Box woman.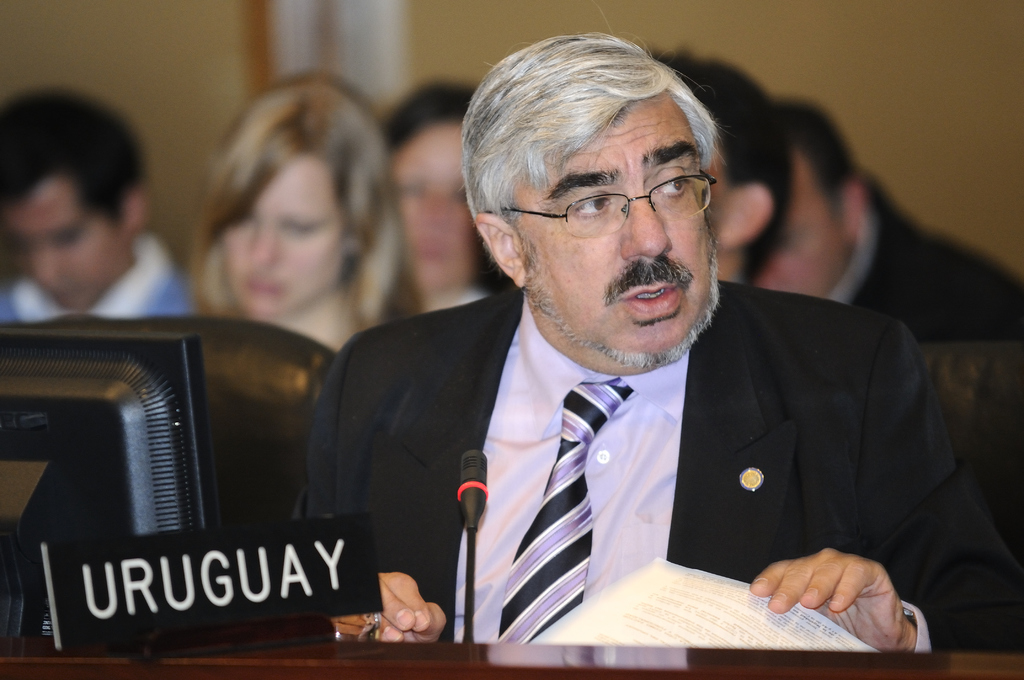
<region>377, 69, 508, 327</region>.
